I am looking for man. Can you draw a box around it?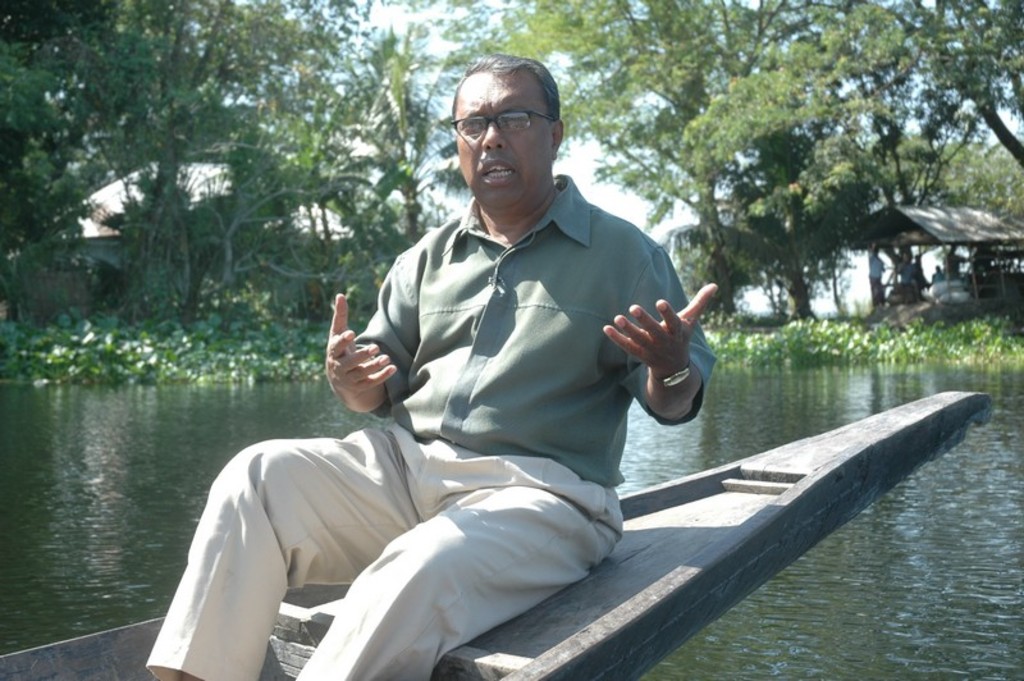
Sure, the bounding box is (205, 67, 751, 646).
